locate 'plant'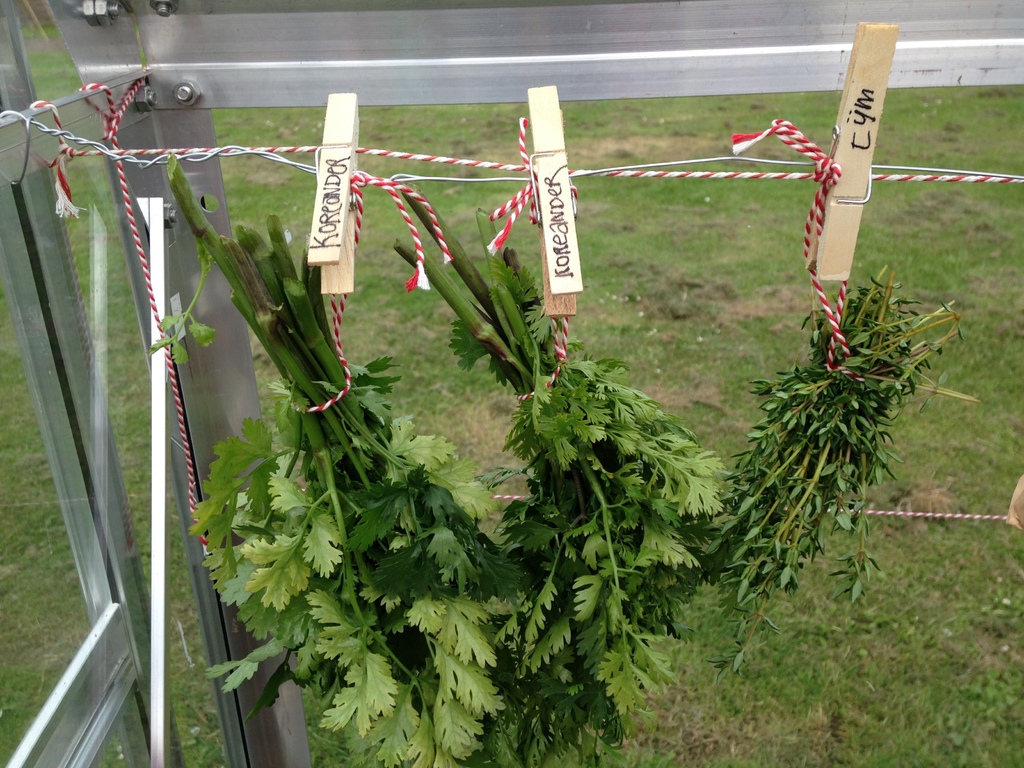
left=376, top=202, right=743, bottom=767
